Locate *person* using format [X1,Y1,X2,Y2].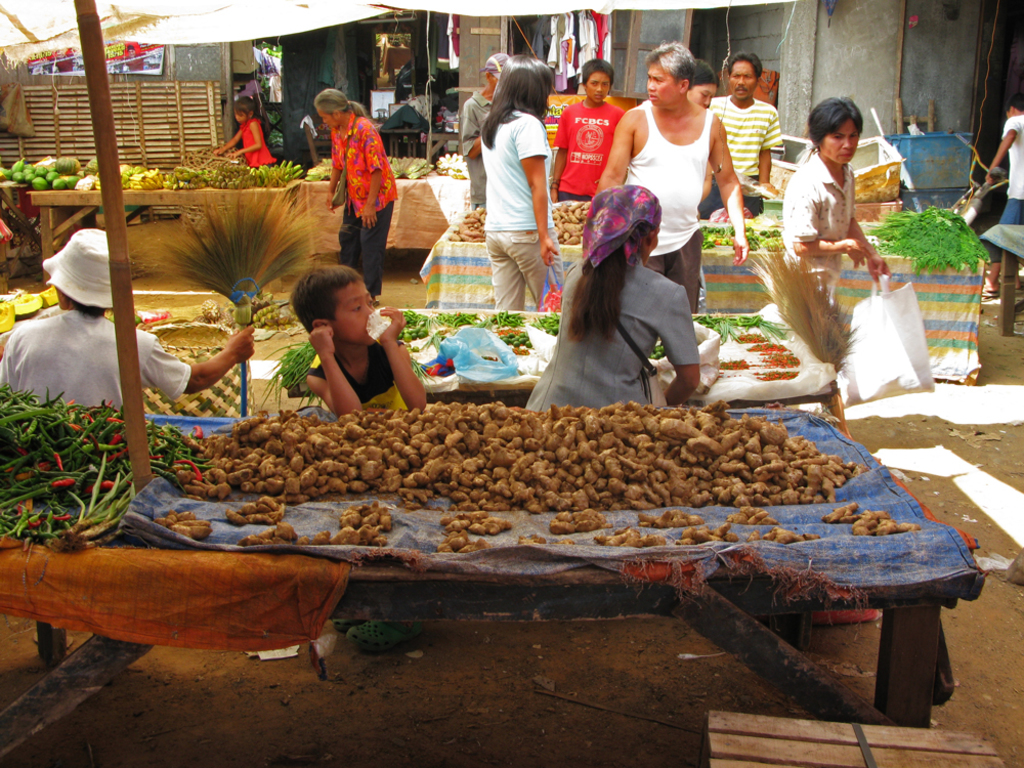
[552,52,631,198].
